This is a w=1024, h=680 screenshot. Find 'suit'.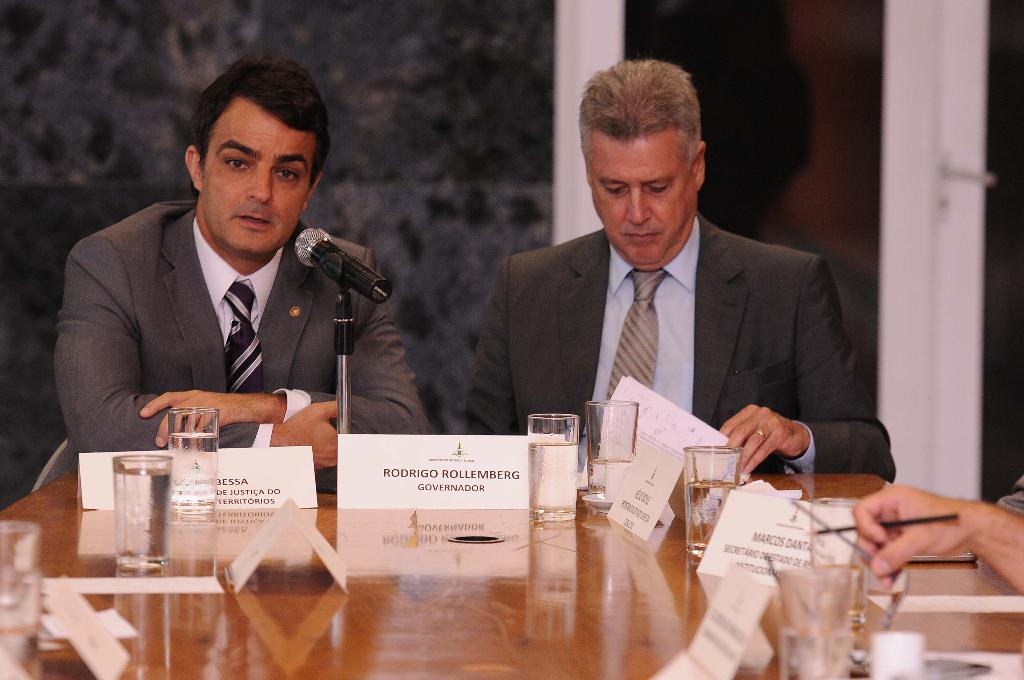
Bounding box: {"x1": 28, "y1": 201, "x2": 439, "y2": 491}.
